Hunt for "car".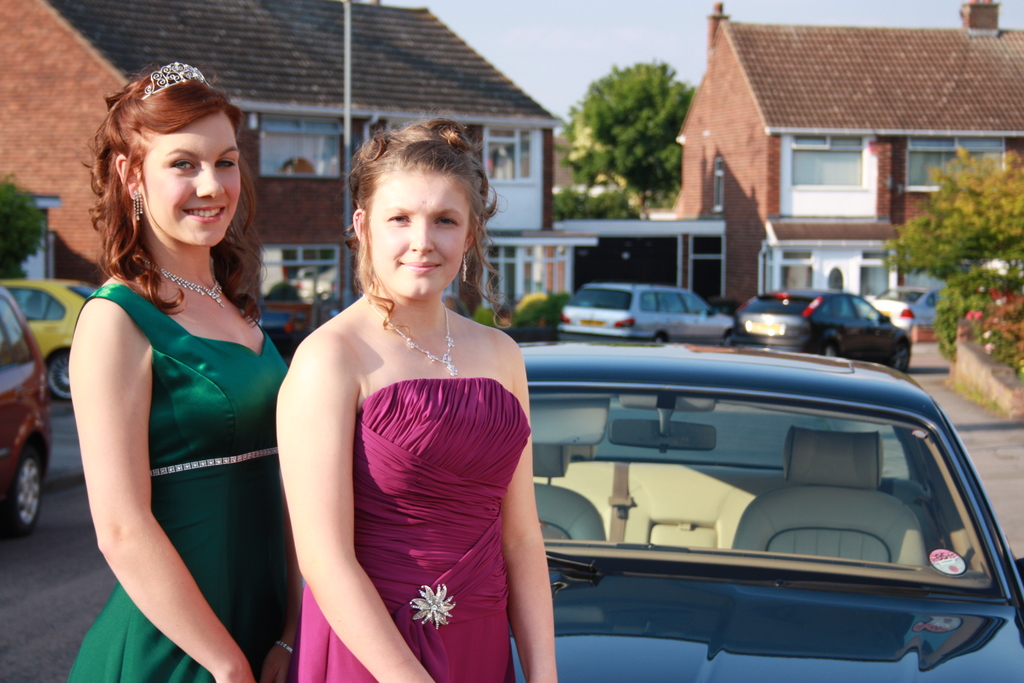
Hunted down at [0,288,55,530].
